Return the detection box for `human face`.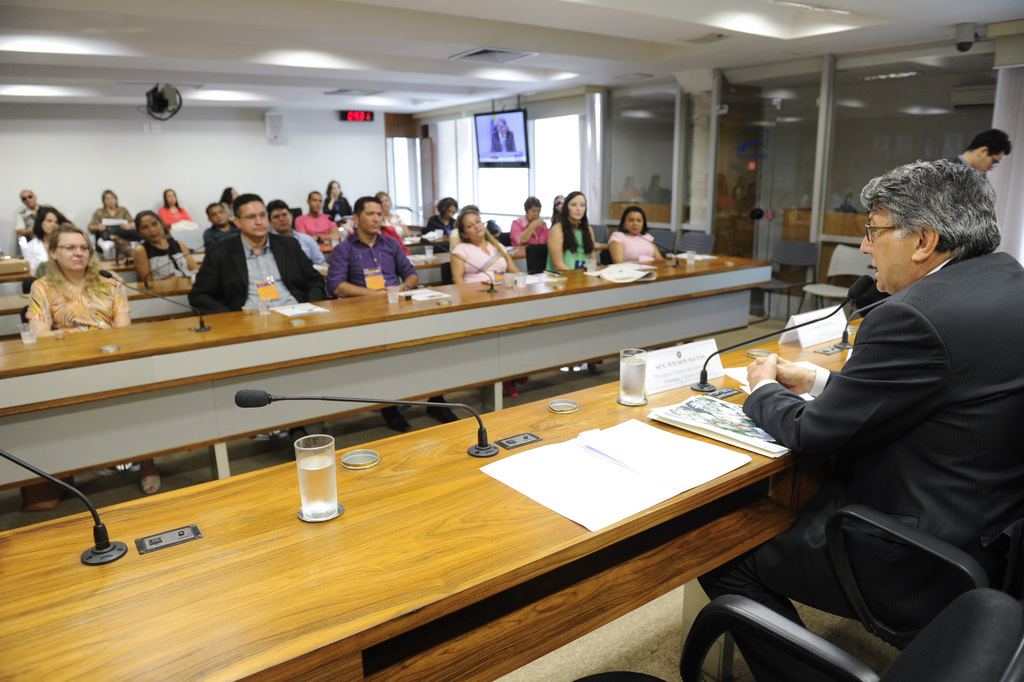
BBox(858, 210, 914, 294).
